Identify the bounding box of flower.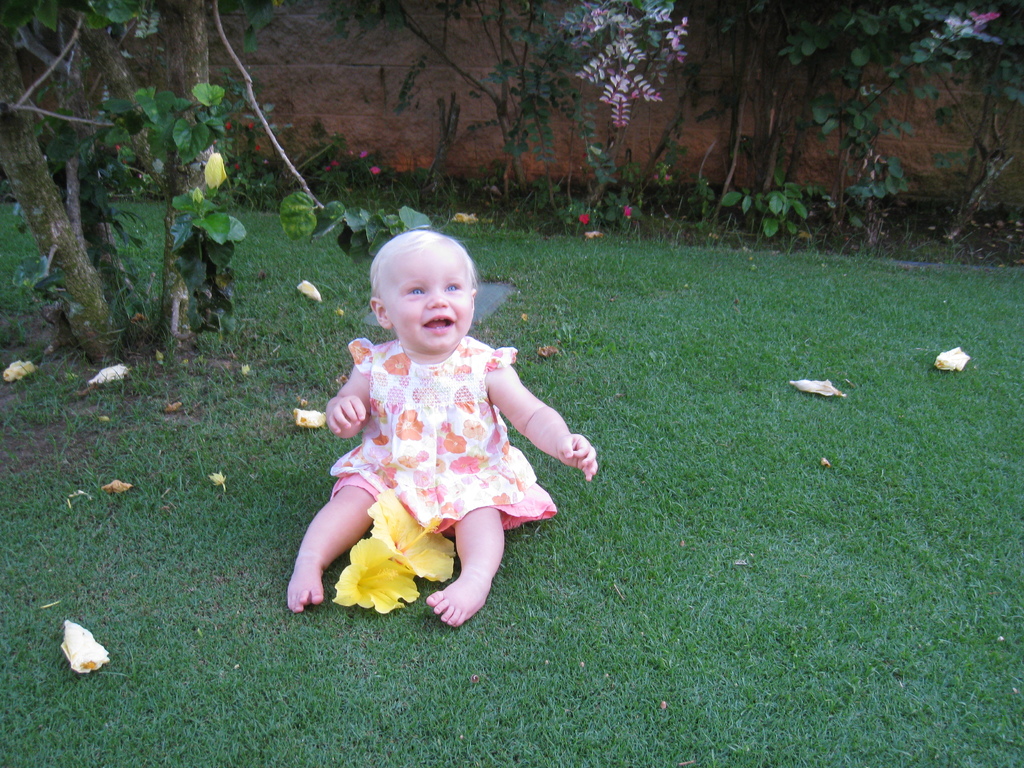
bbox=(791, 378, 844, 397).
